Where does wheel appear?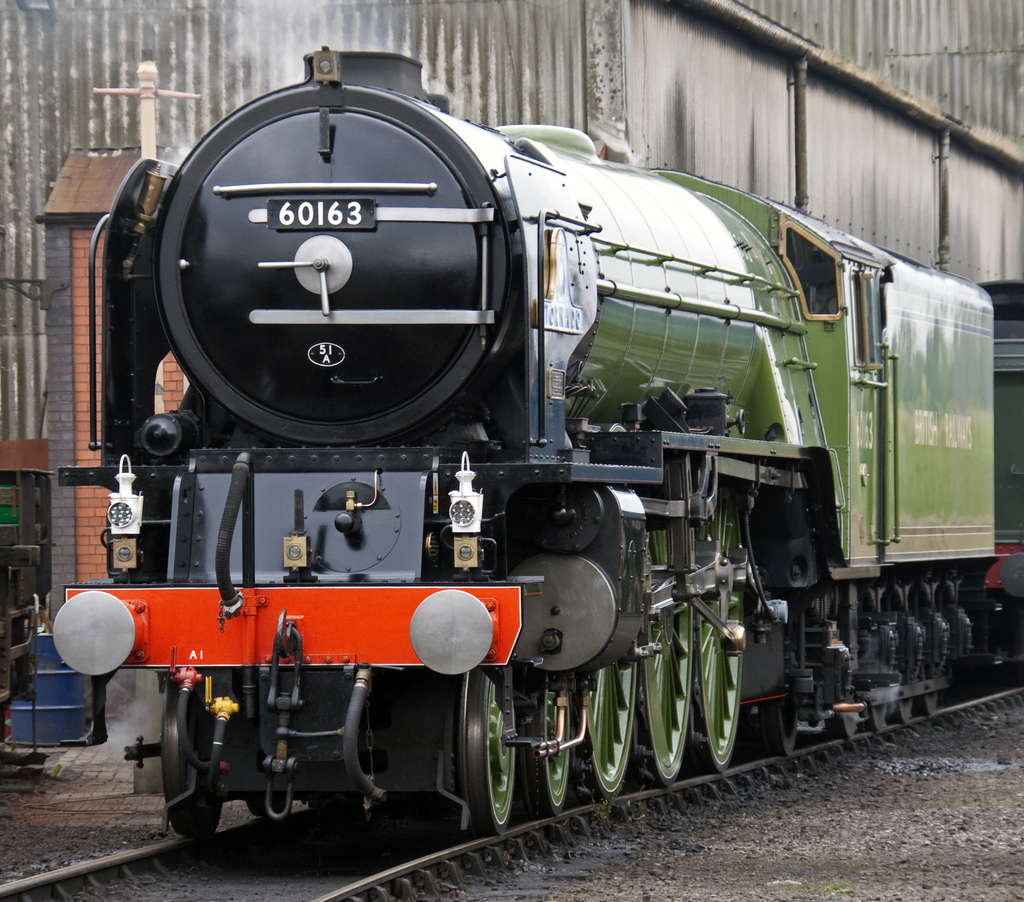
Appears at <region>897, 696, 918, 723</region>.
